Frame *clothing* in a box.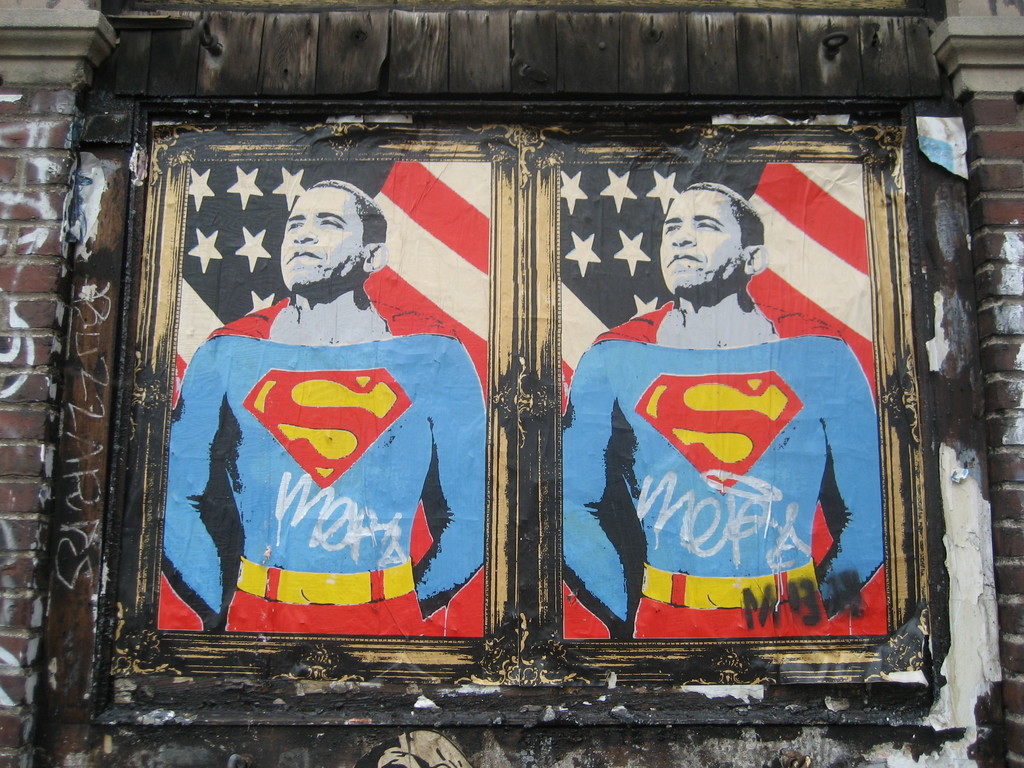
box=[553, 301, 888, 639].
